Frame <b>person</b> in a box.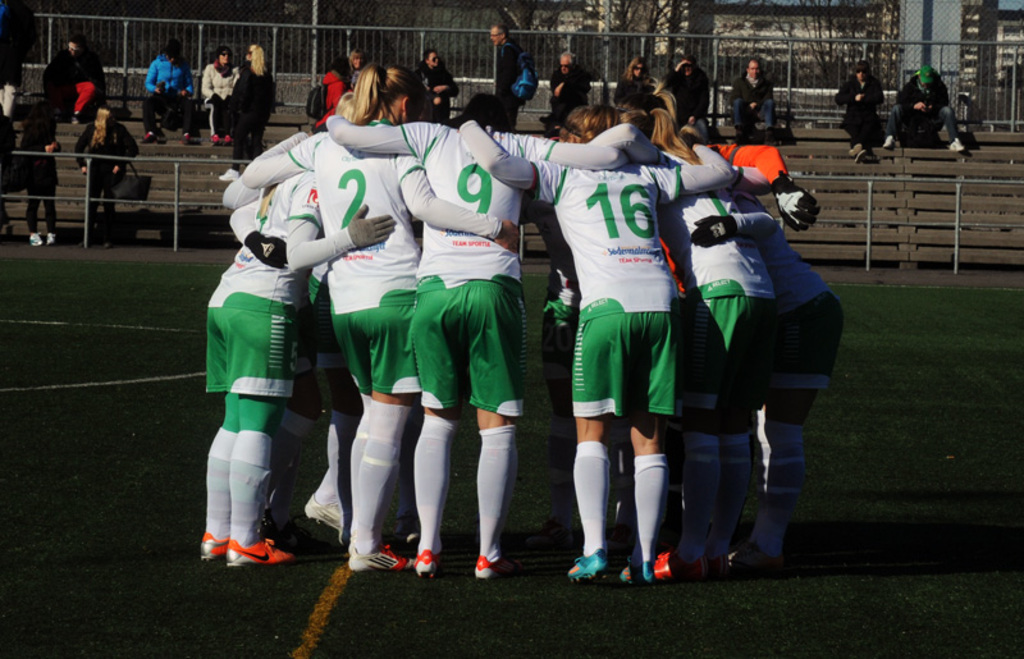
896/61/974/150.
